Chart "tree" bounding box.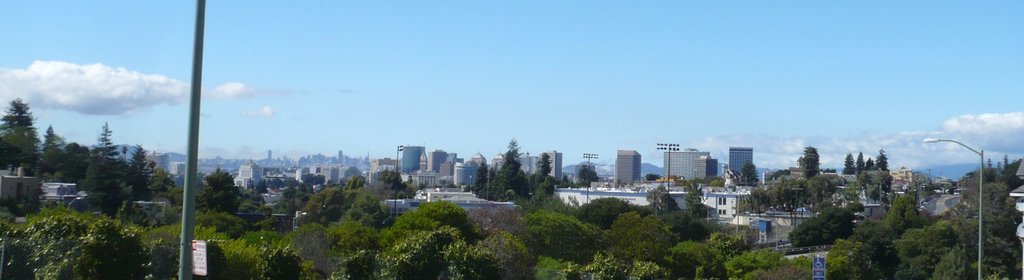
Charted: [535,150,556,200].
